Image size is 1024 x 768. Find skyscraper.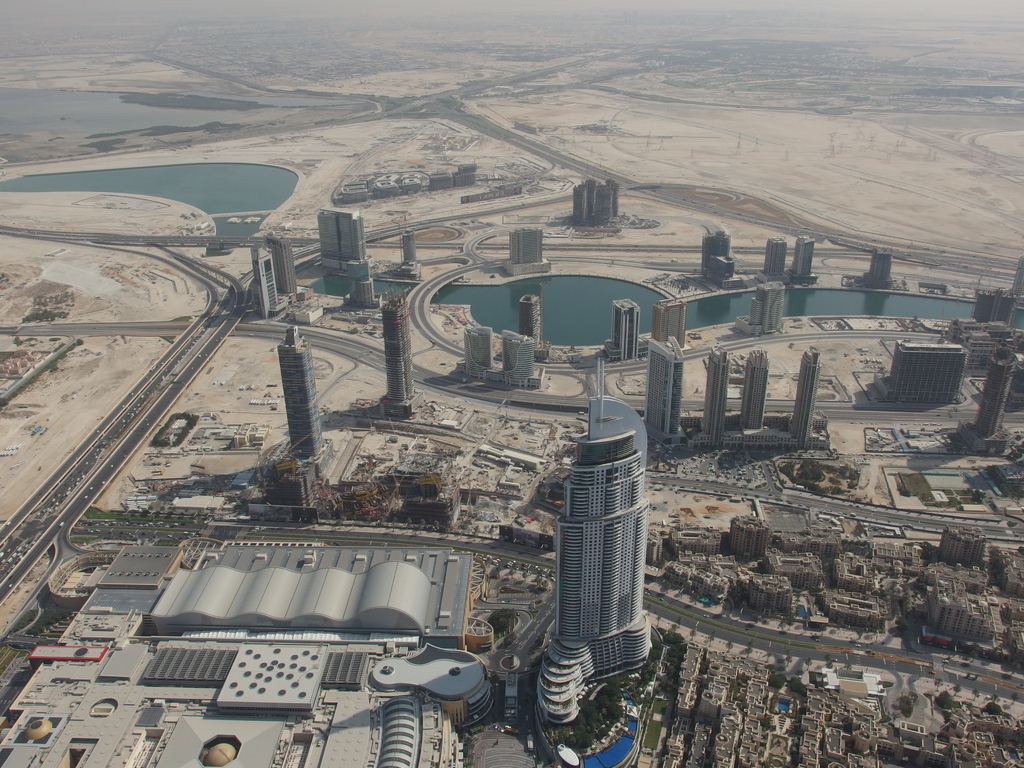
(x1=383, y1=300, x2=414, y2=414).
